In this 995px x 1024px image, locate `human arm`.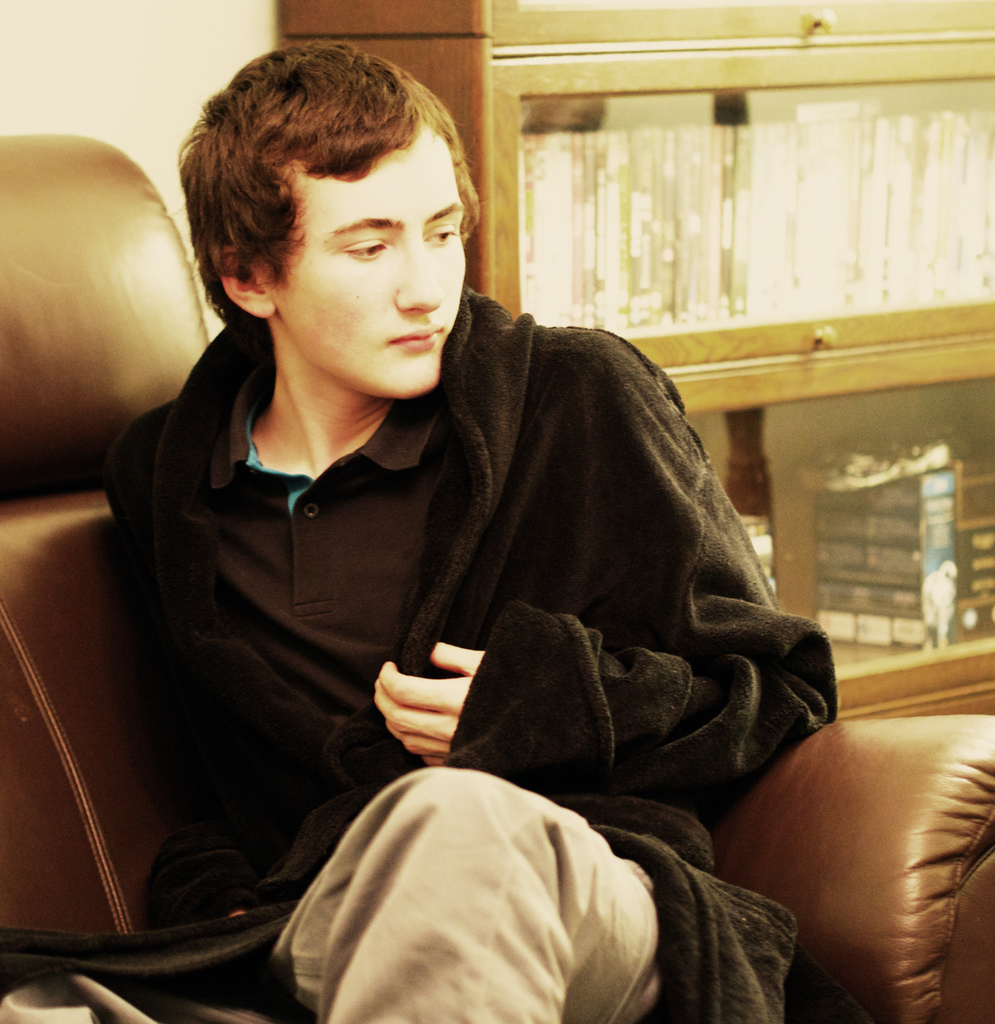
Bounding box: [361, 316, 837, 797].
